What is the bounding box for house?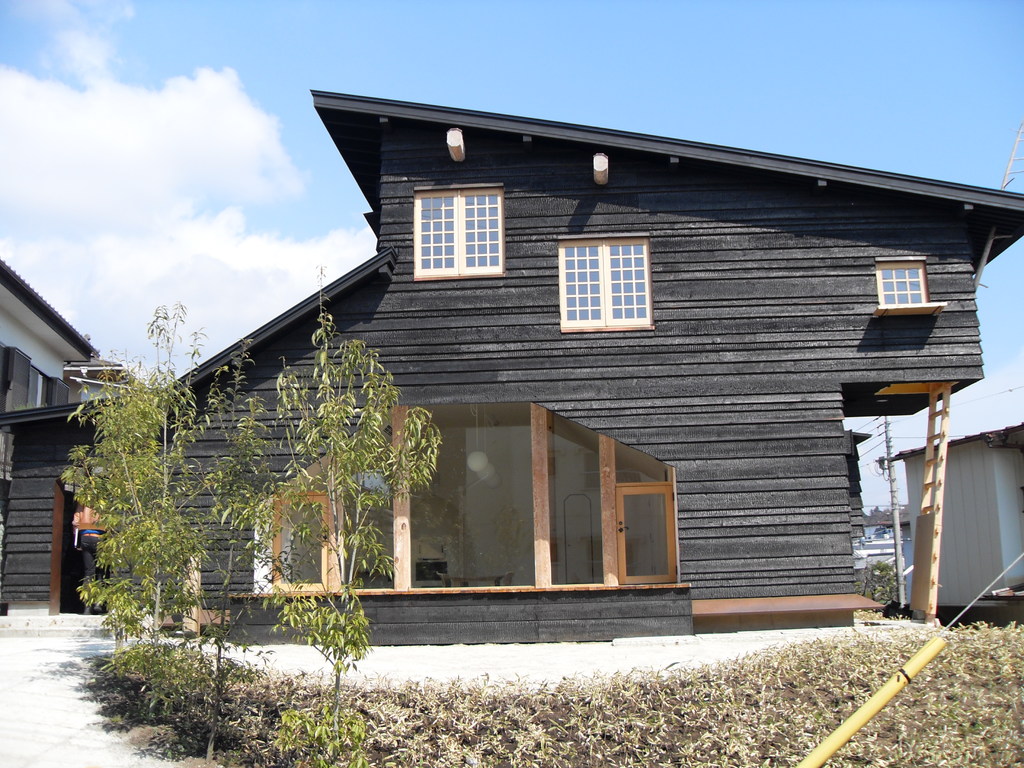
region(884, 431, 1023, 633).
